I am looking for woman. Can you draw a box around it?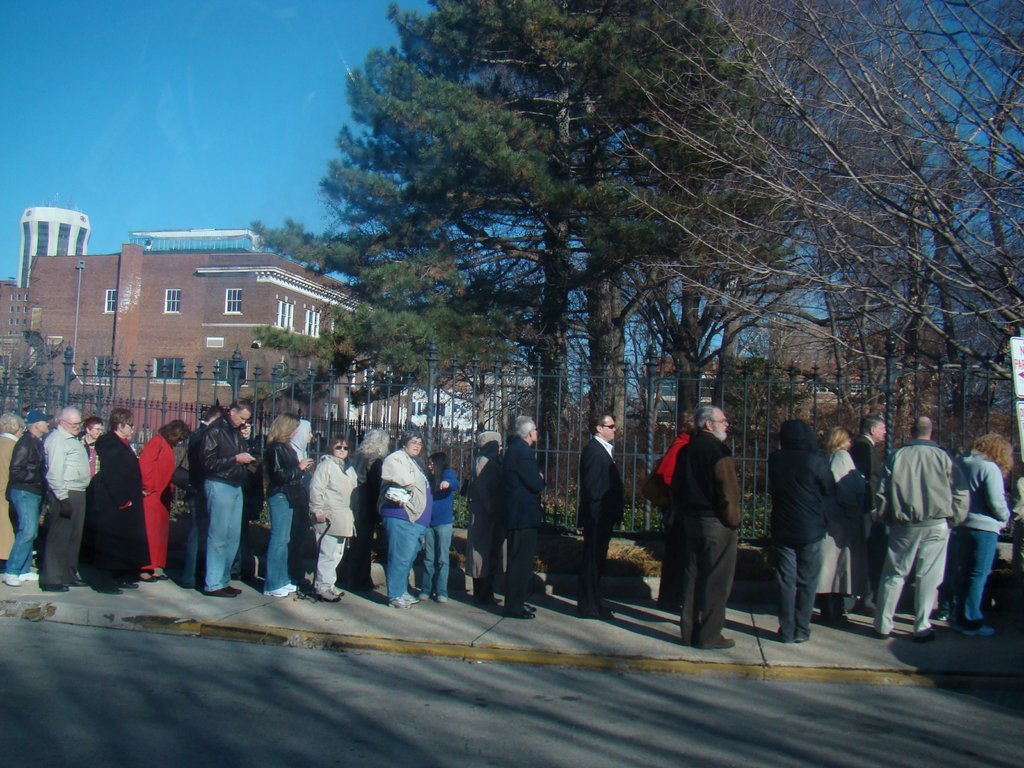
Sure, the bounding box is pyautogui.locateOnScreen(815, 428, 873, 630).
